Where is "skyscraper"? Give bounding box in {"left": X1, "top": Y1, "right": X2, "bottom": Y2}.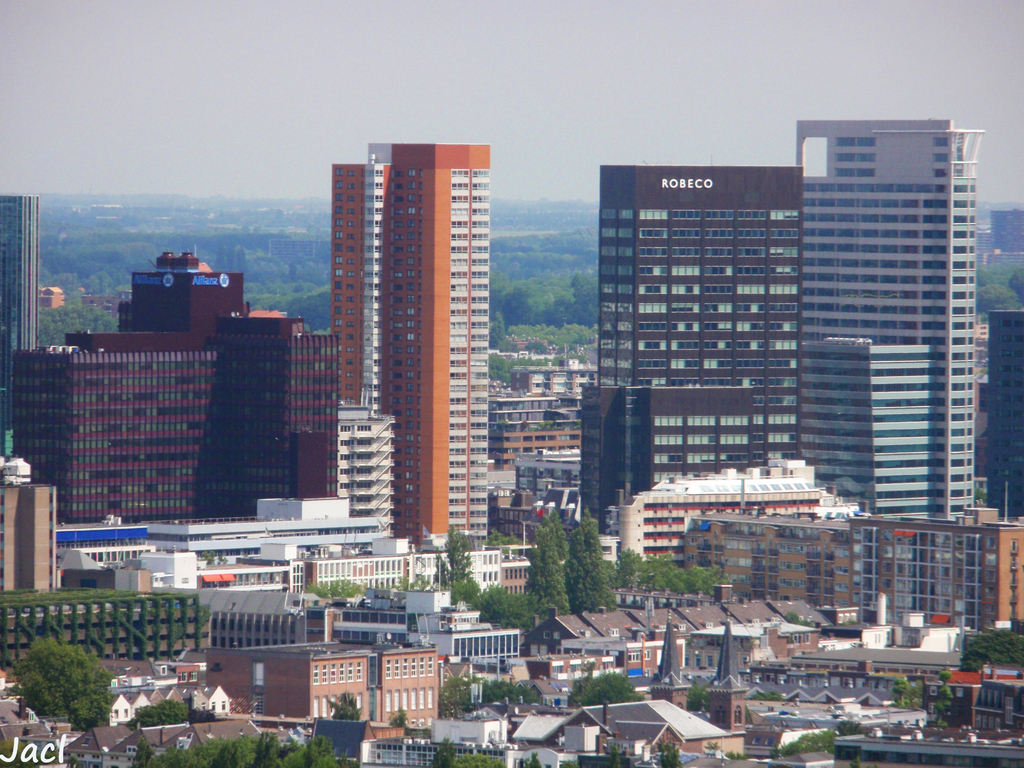
{"left": 328, "top": 140, "right": 488, "bottom": 542}.
